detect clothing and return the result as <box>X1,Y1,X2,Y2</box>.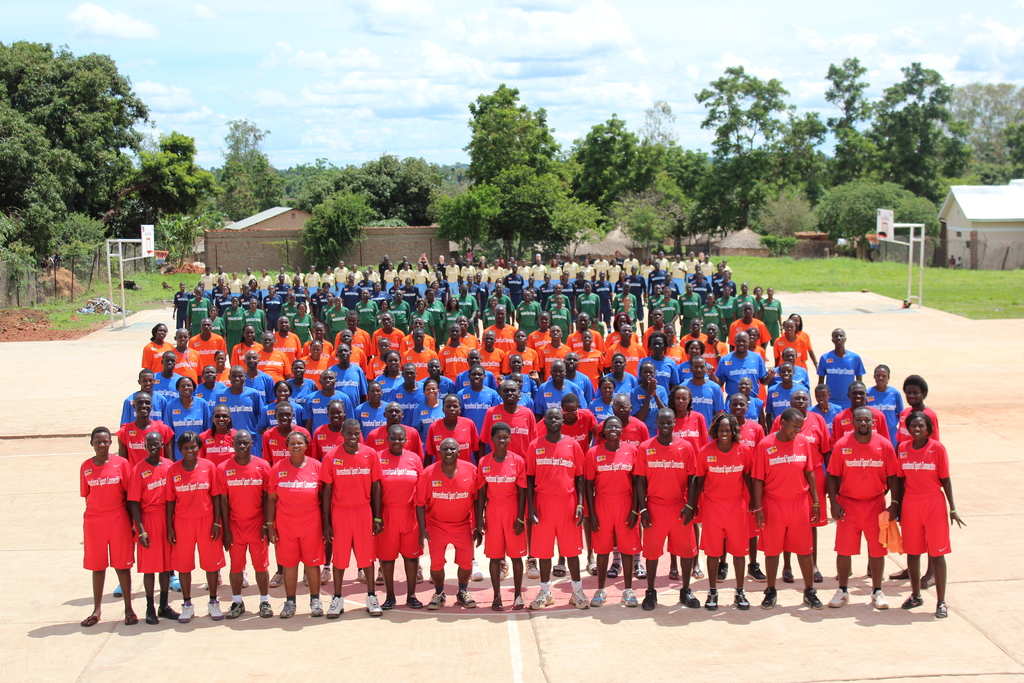
<box>287,381,319,413</box>.
